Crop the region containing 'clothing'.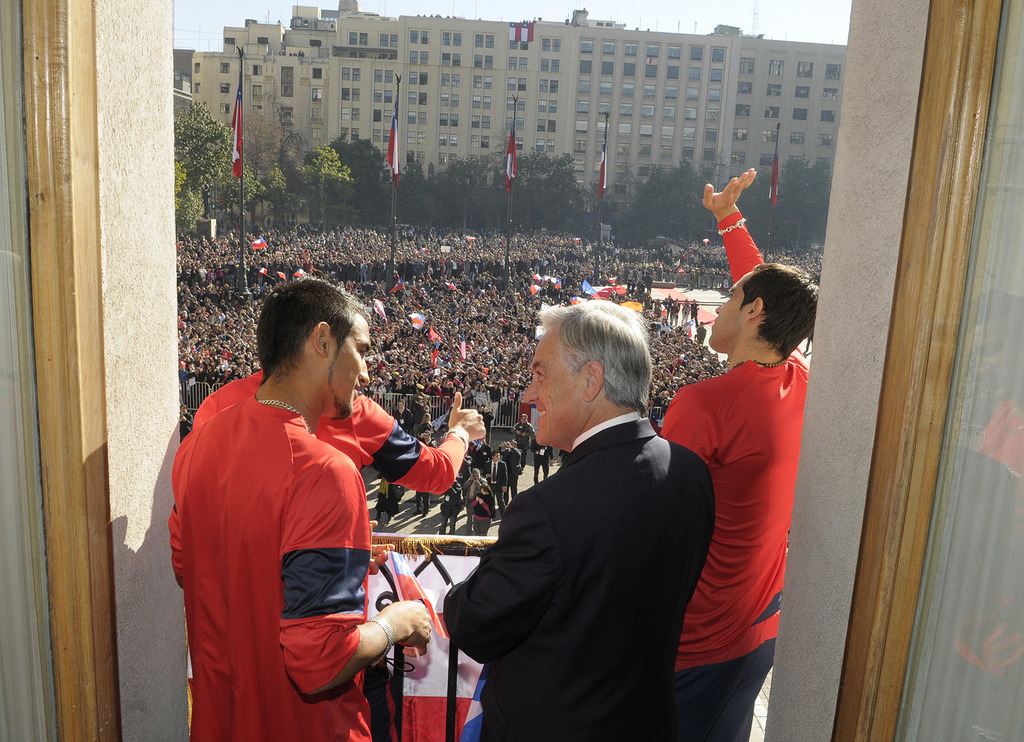
Crop region: 661,209,806,741.
